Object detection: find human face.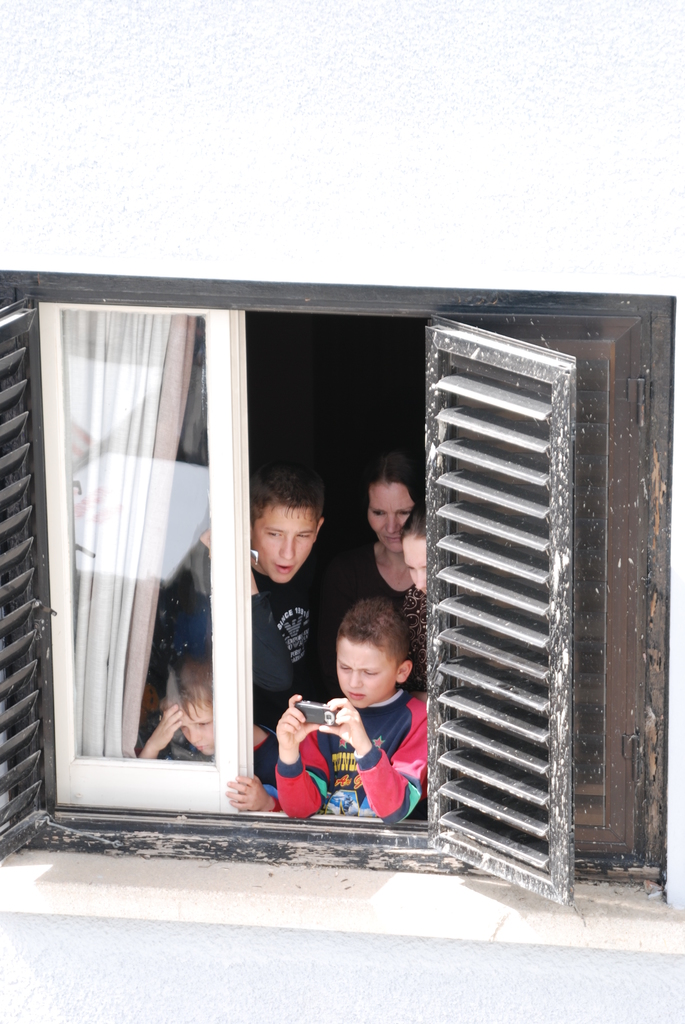
region(339, 636, 400, 710).
